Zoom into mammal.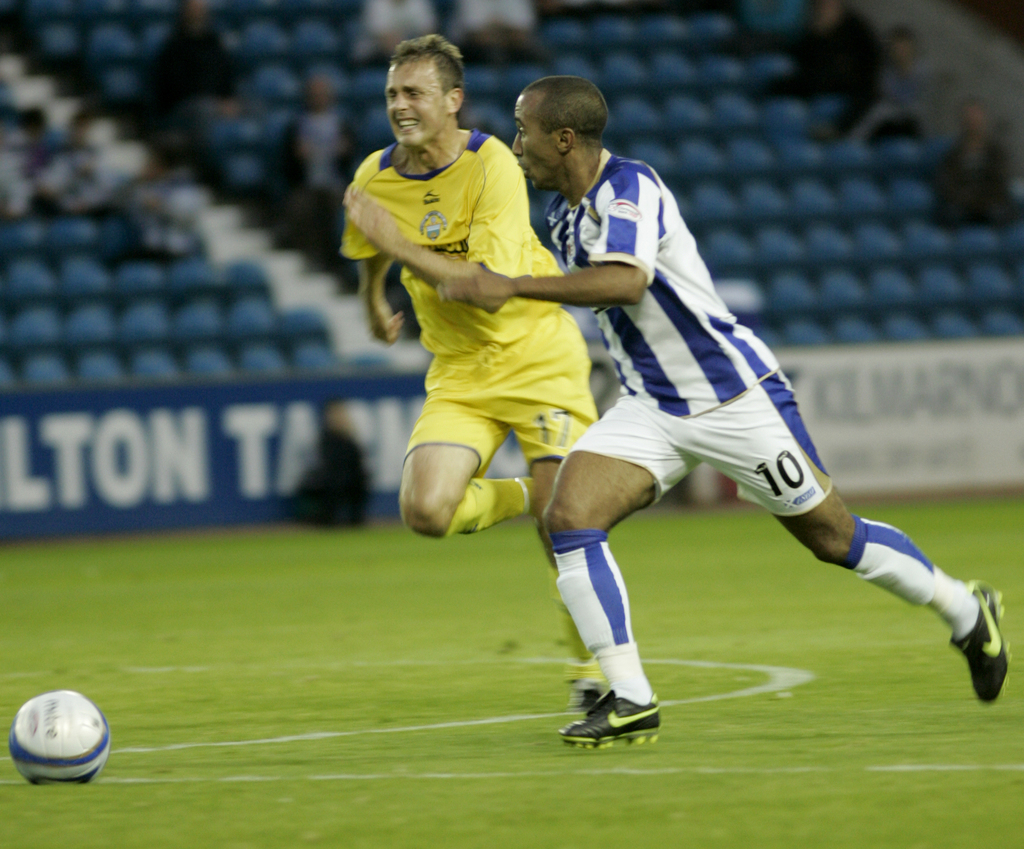
Zoom target: pyautogui.locateOnScreen(473, 163, 979, 720).
